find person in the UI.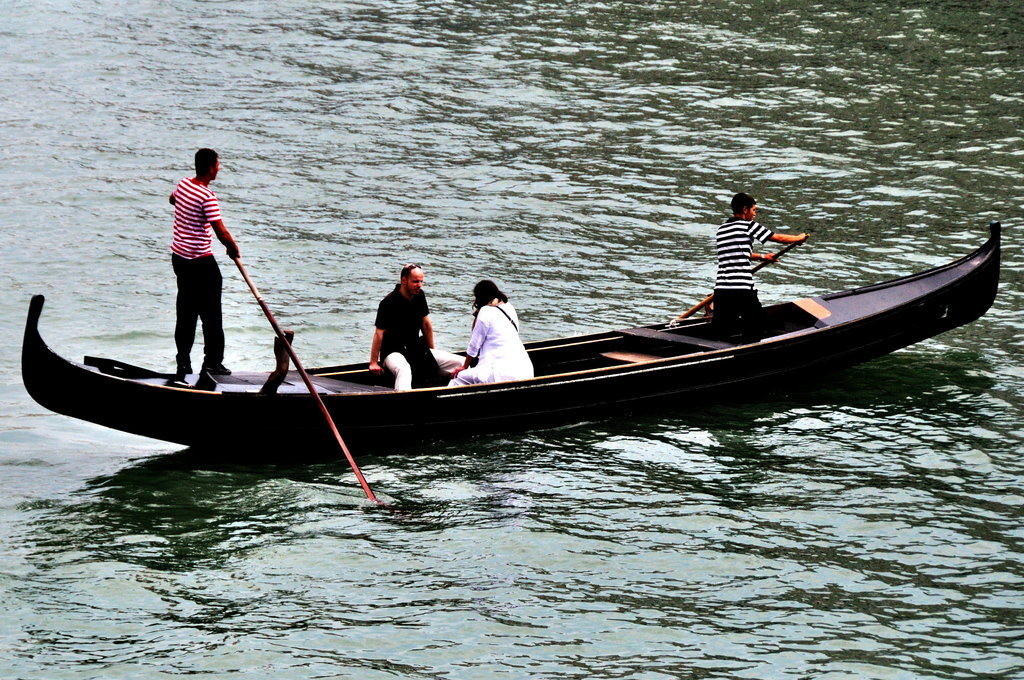
UI element at [704,200,806,348].
